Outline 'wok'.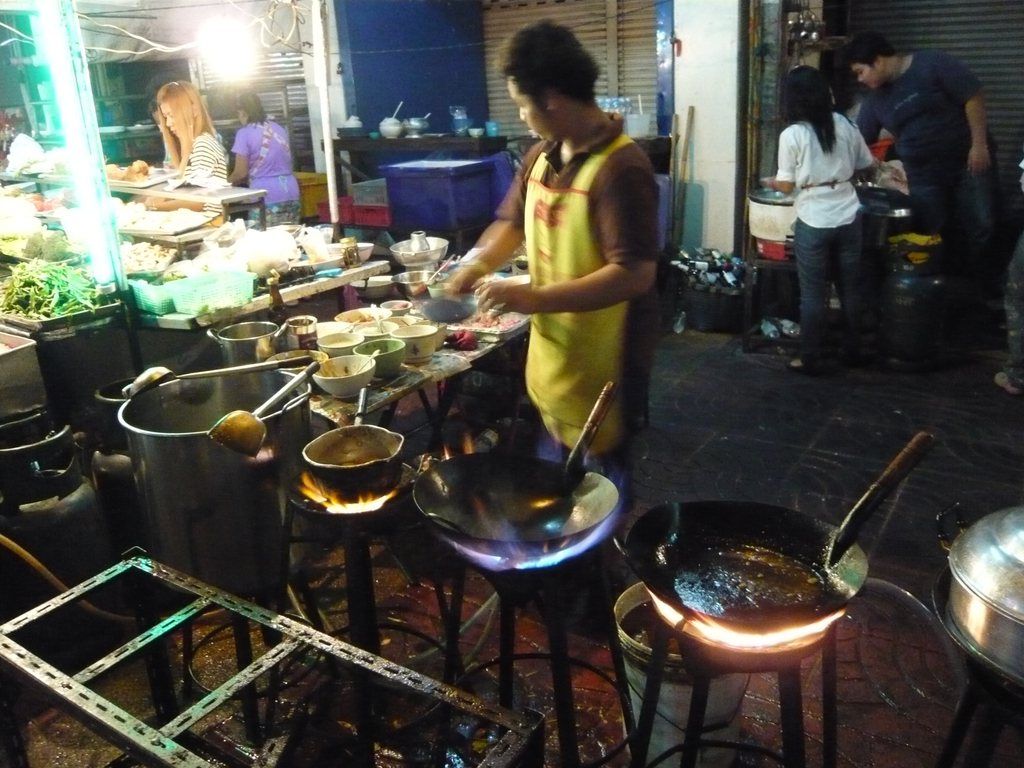
Outline: detection(611, 430, 932, 648).
